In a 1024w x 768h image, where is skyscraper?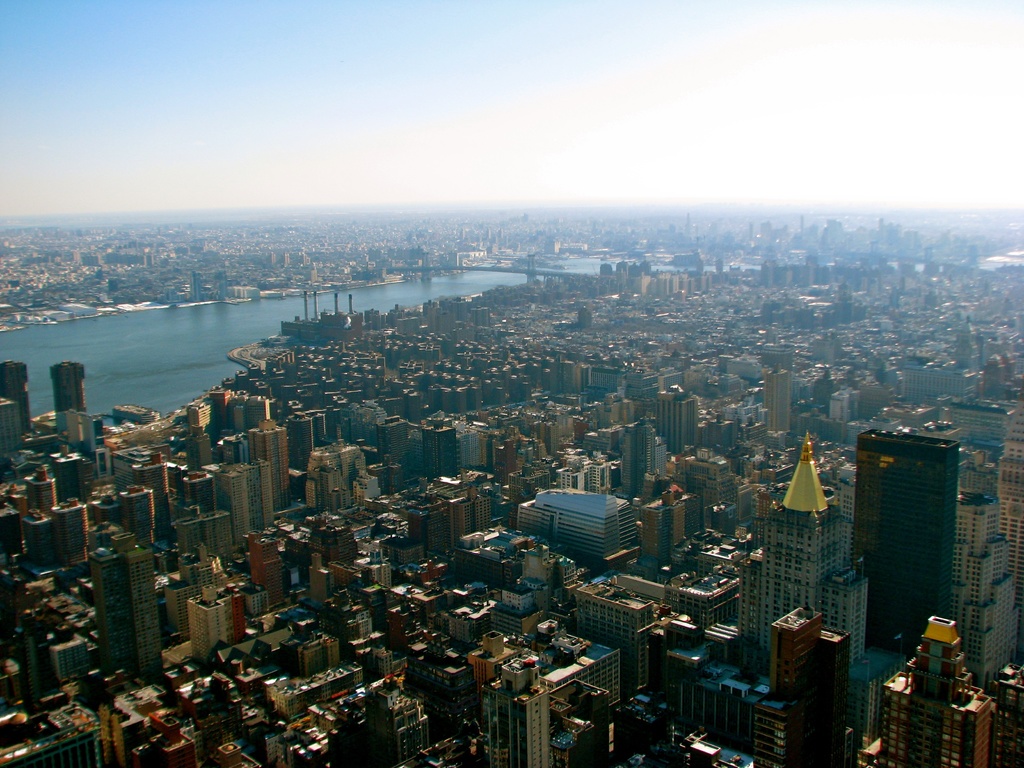
(86,547,165,675).
